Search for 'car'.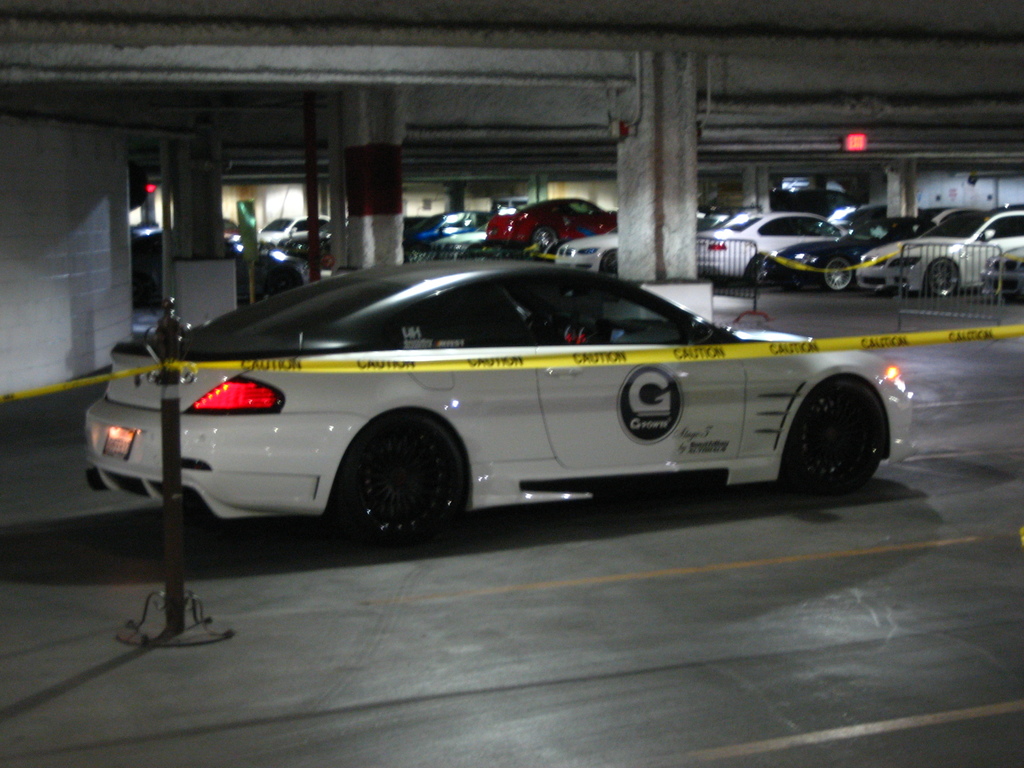
Found at 860 205 1023 291.
